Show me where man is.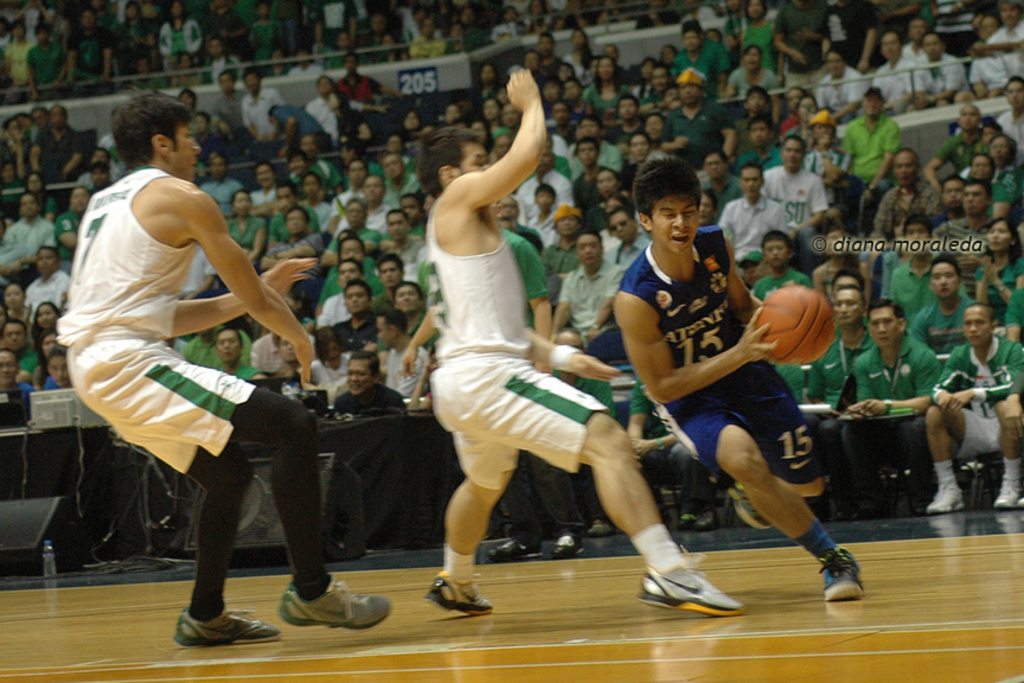
man is at box=[814, 37, 871, 119].
